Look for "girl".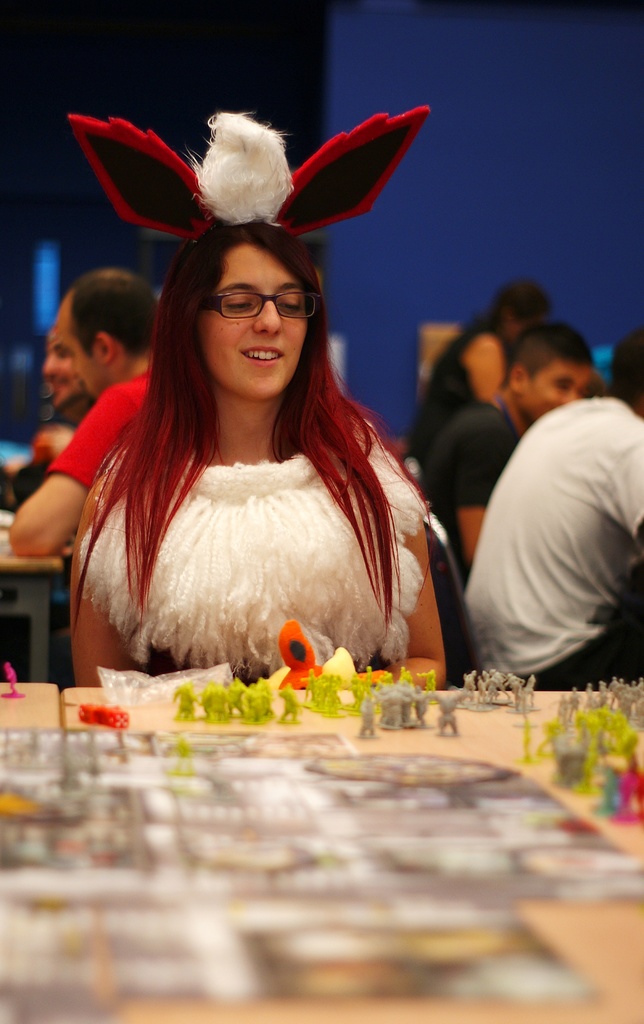
Found: (left=70, top=108, right=444, bottom=685).
